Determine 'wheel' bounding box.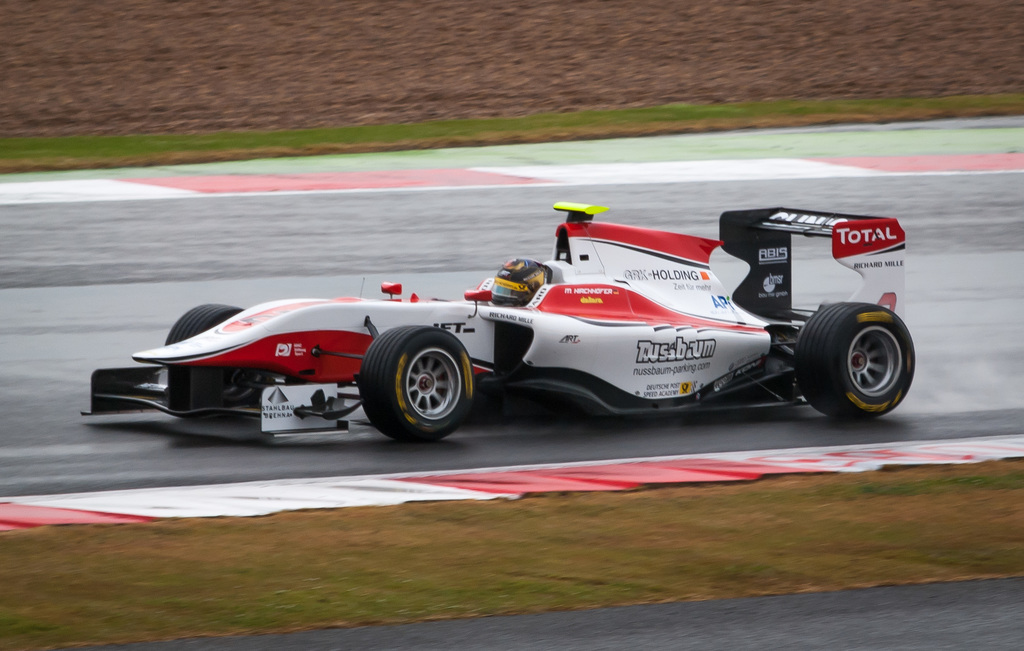
Determined: 162,302,269,411.
